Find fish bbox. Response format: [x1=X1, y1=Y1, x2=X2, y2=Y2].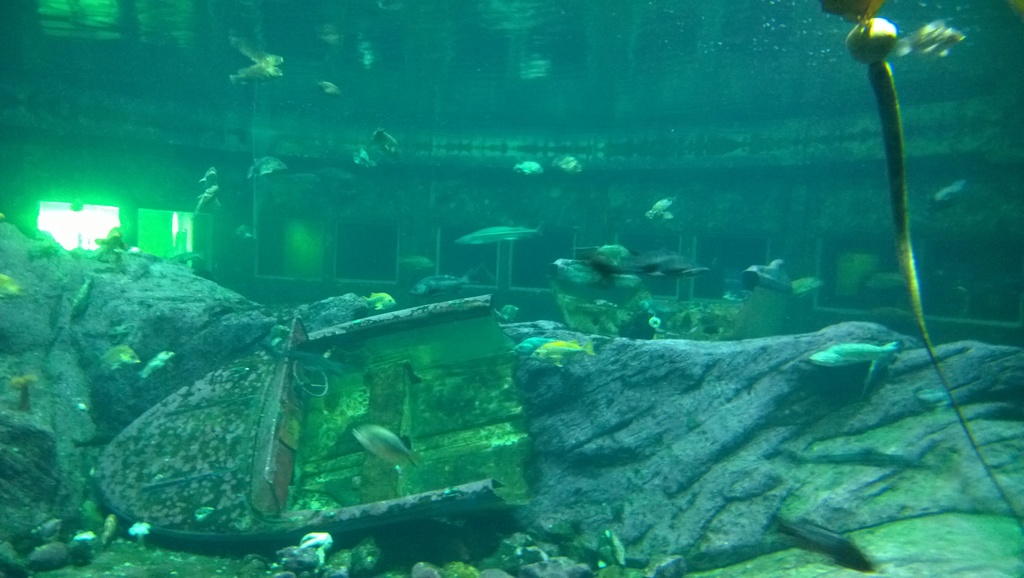
[x1=643, y1=201, x2=675, y2=219].
